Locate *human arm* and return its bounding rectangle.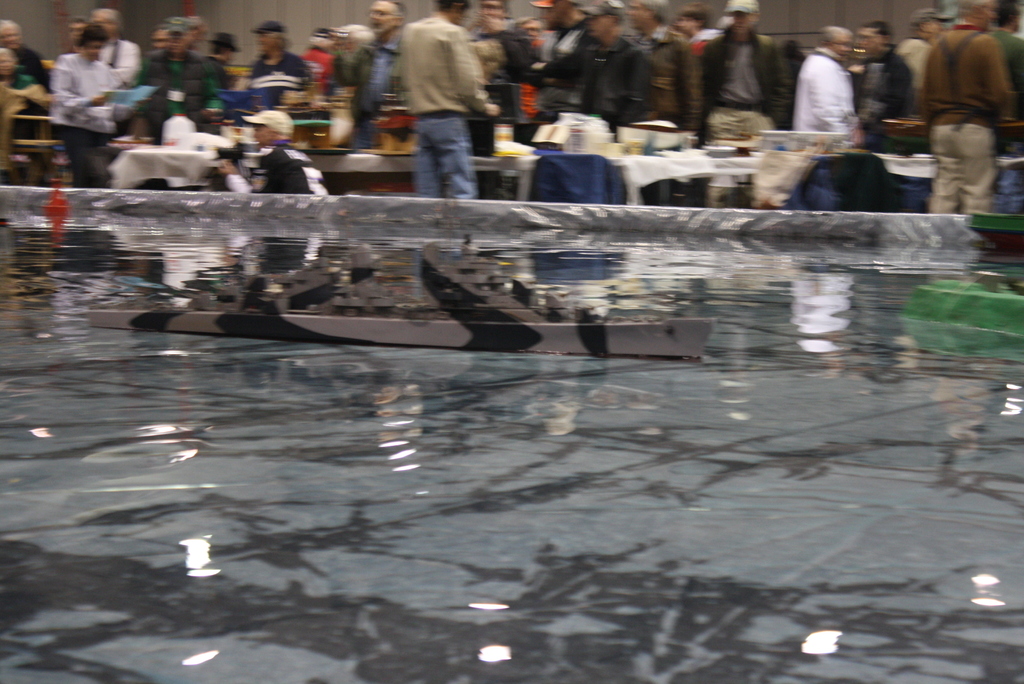
region(700, 32, 726, 120).
